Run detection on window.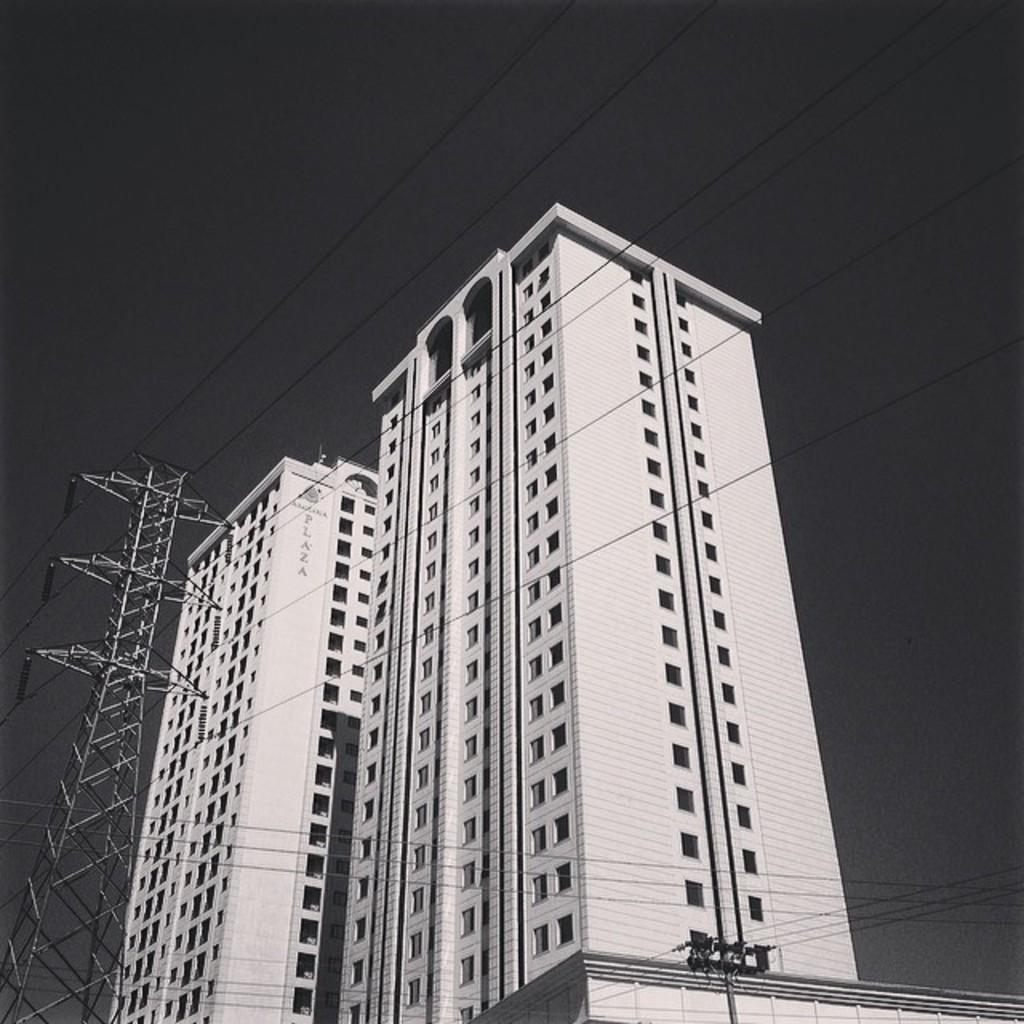
Result: pyautogui.locateOnScreen(467, 408, 477, 427).
